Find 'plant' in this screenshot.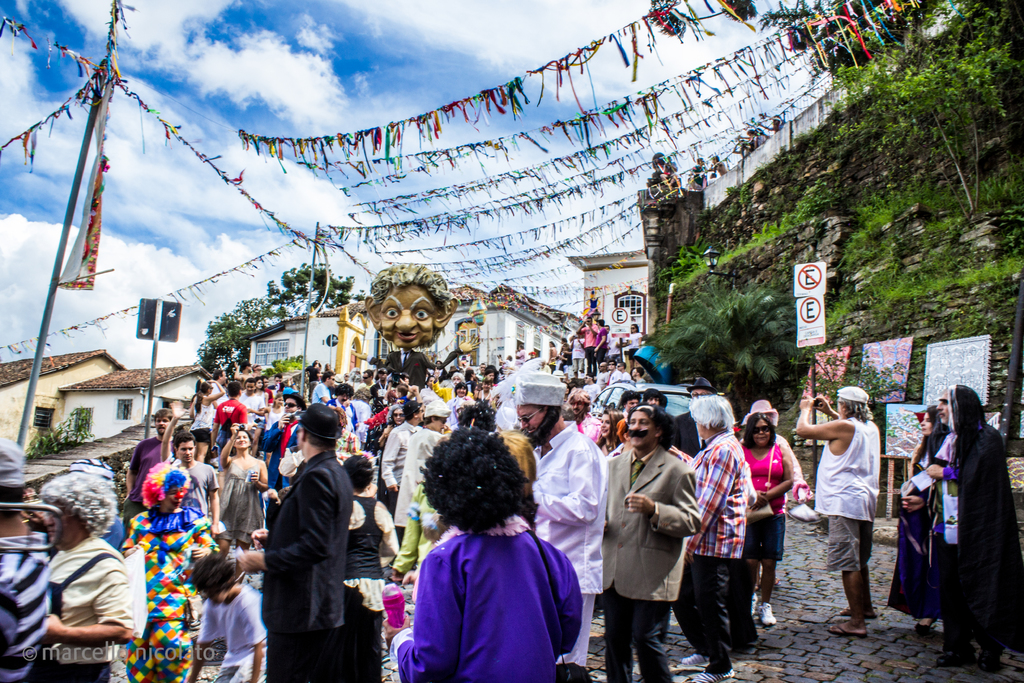
The bounding box for 'plant' is region(831, 0, 1023, 207).
